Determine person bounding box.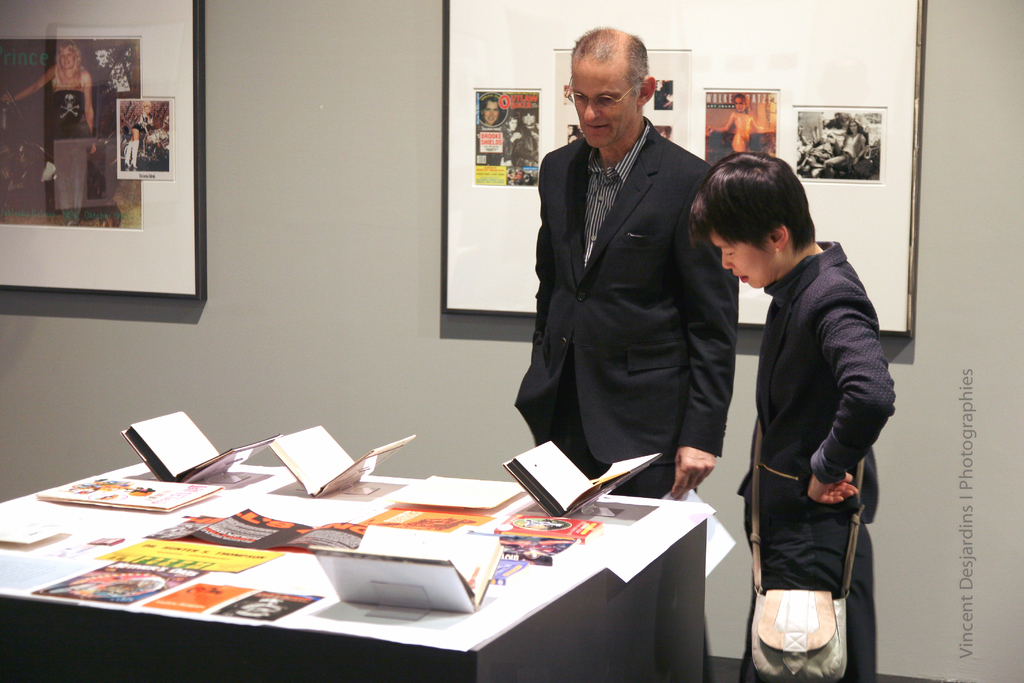
Determined: {"left": 120, "top": 122, "right": 140, "bottom": 169}.
